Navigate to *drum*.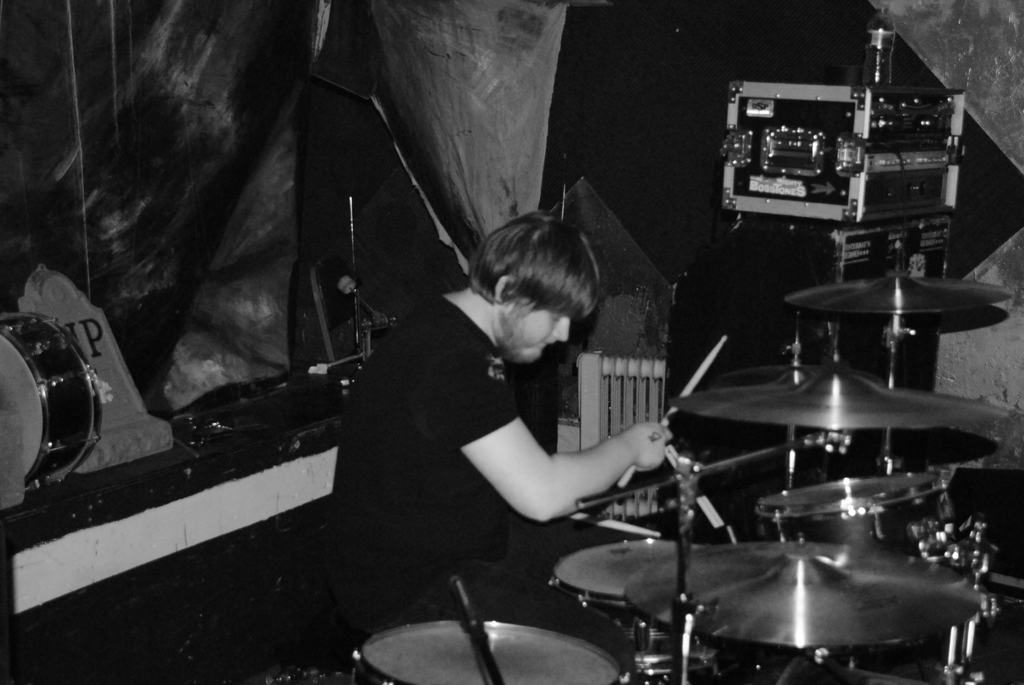
Navigation target: x1=758 y1=463 x2=975 y2=571.
